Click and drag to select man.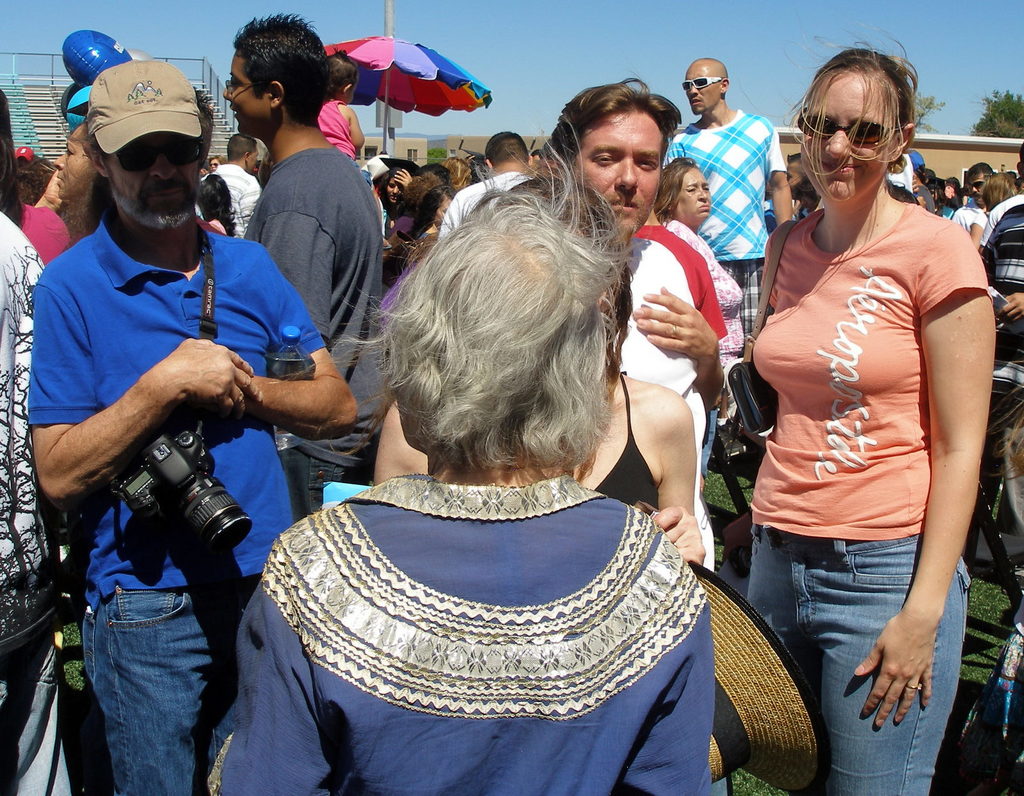
Selection: 204,132,262,278.
